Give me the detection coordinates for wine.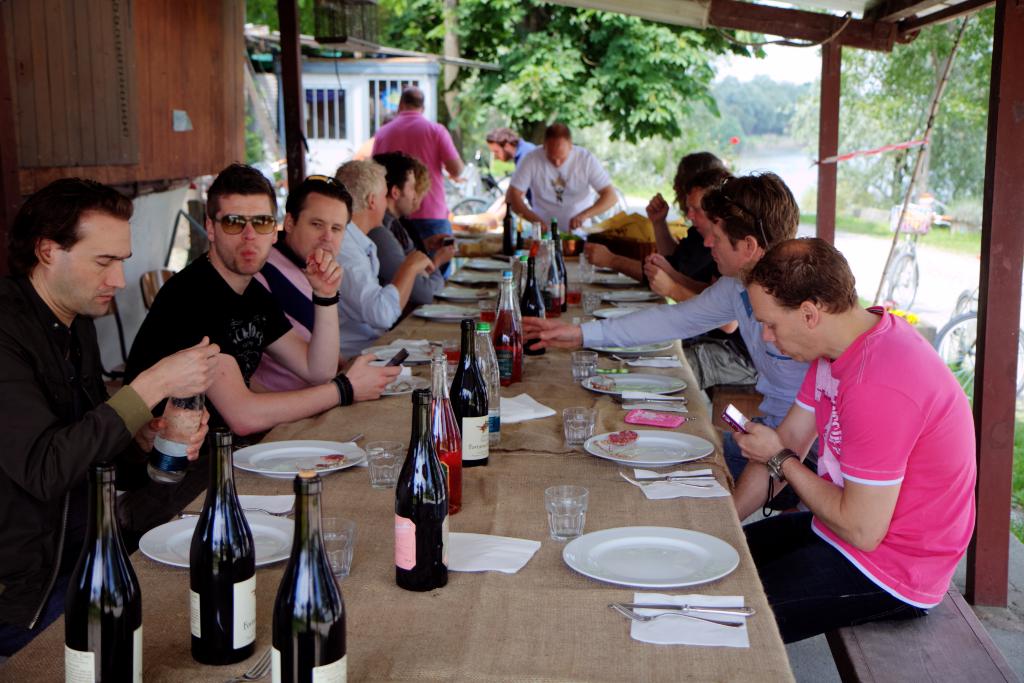
[260,461,351,682].
